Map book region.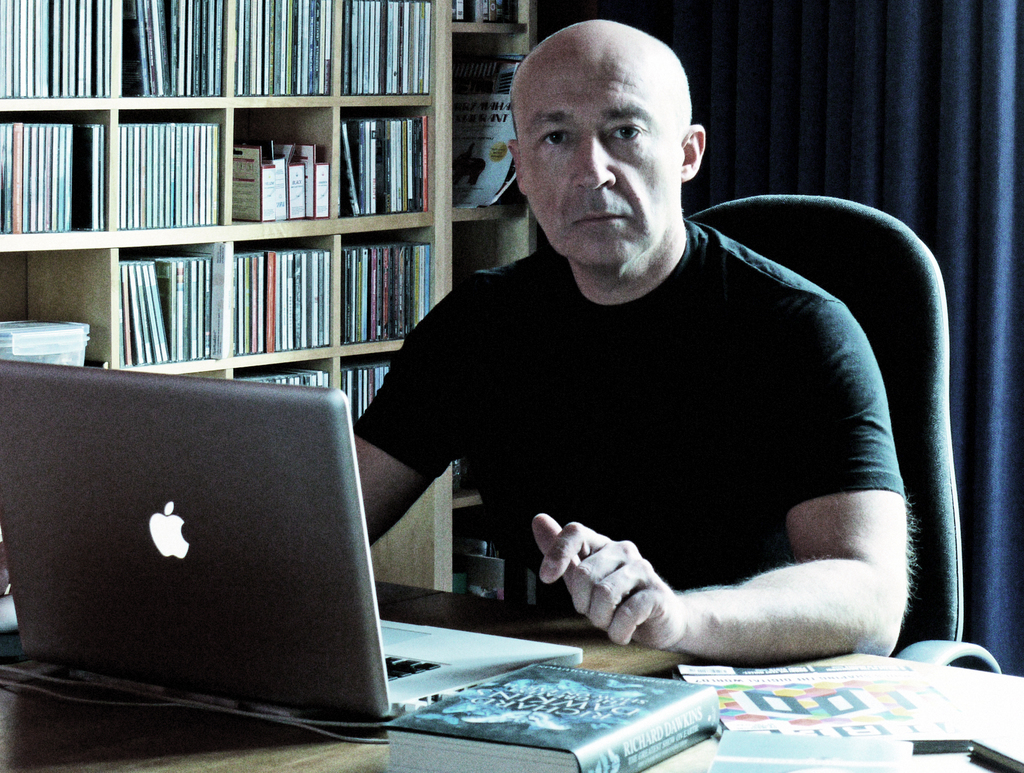
Mapped to locate(390, 655, 724, 772).
